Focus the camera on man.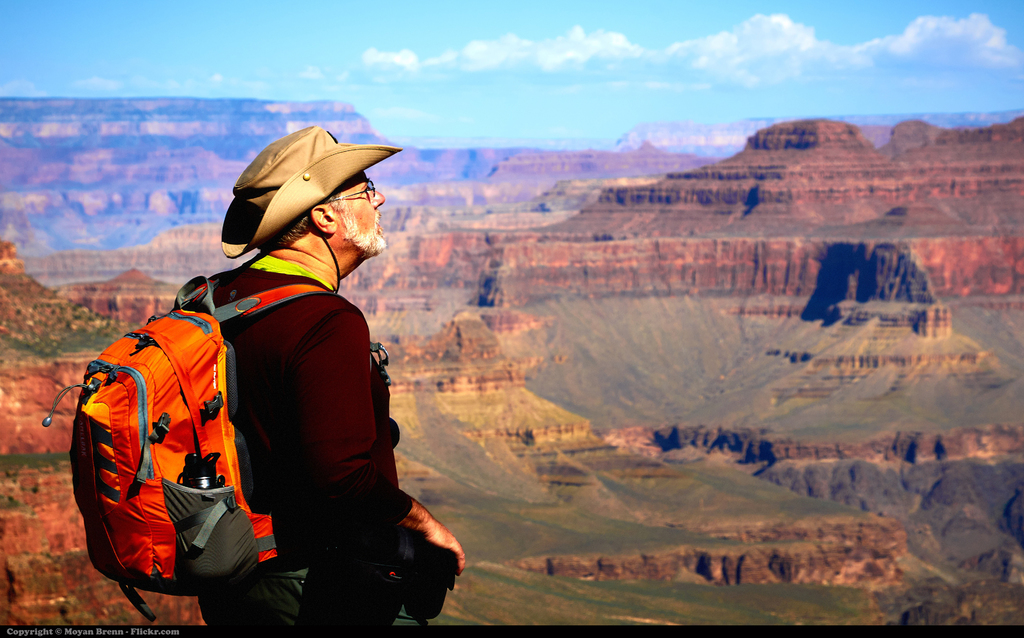
Focus region: x1=179, y1=130, x2=463, y2=637.
